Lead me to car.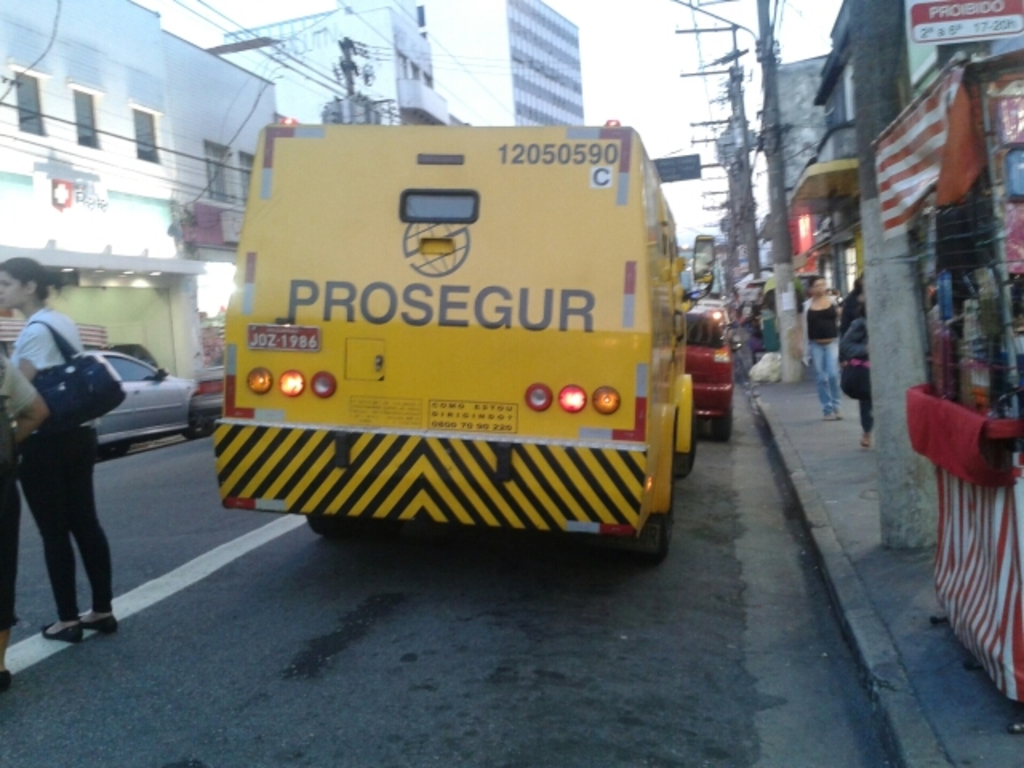
Lead to [left=693, top=299, right=734, bottom=326].
